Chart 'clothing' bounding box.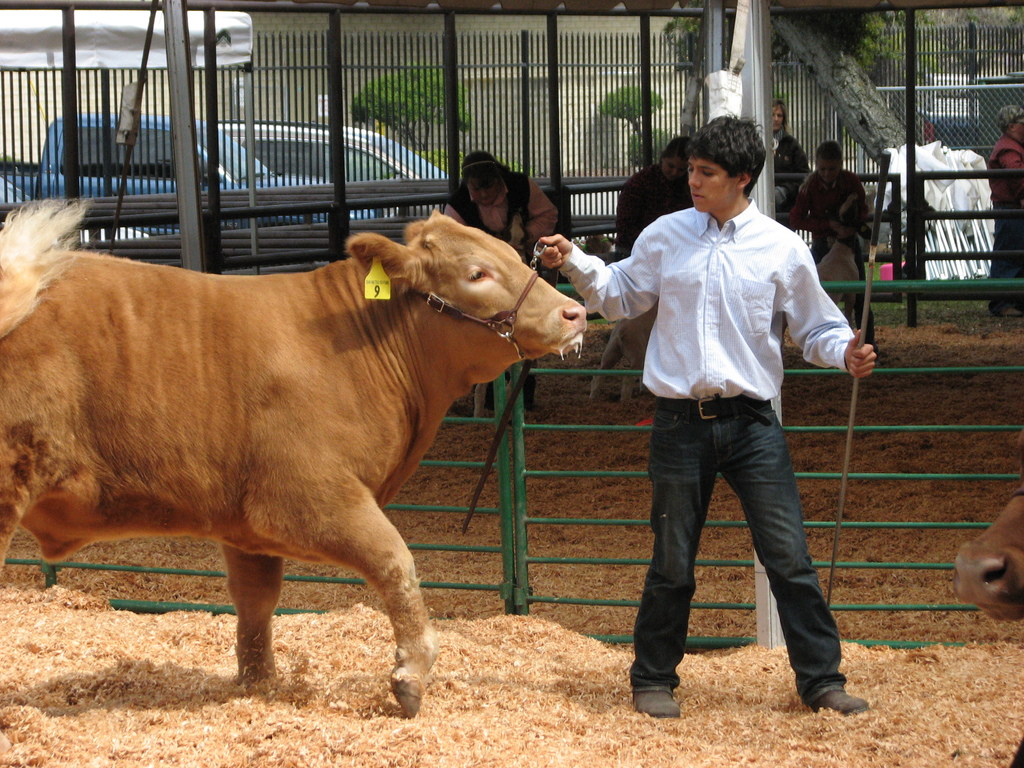
Charted: <region>617, 159, 687, 266</region>.
